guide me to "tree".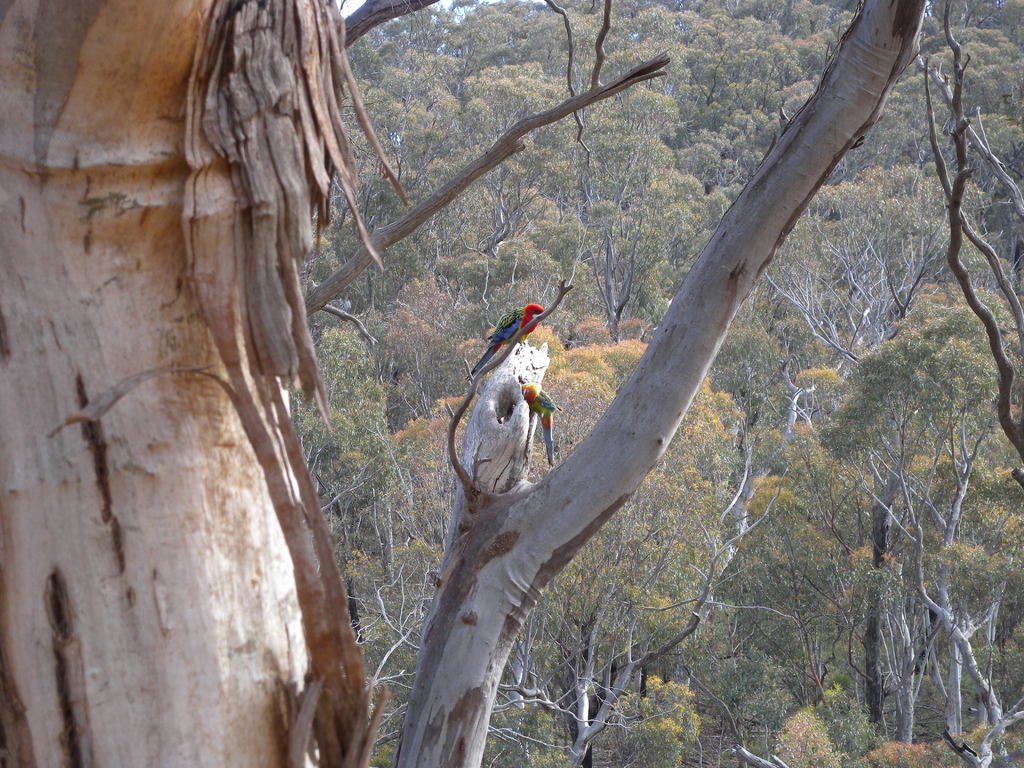
Guidance: rect(772, 203, 941, 399).
